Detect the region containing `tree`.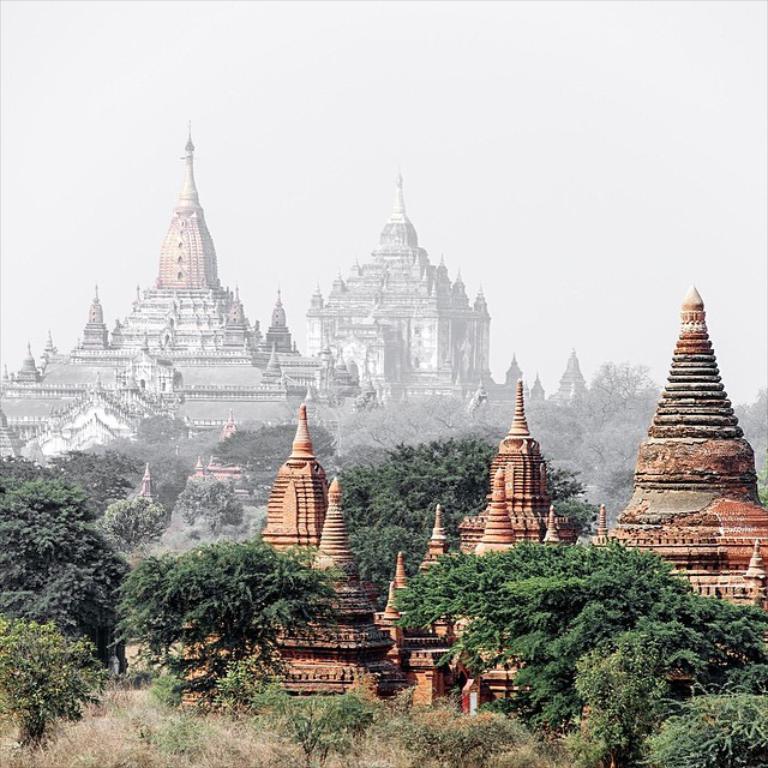
[left=107, top=541, right=337, bottom=684].
